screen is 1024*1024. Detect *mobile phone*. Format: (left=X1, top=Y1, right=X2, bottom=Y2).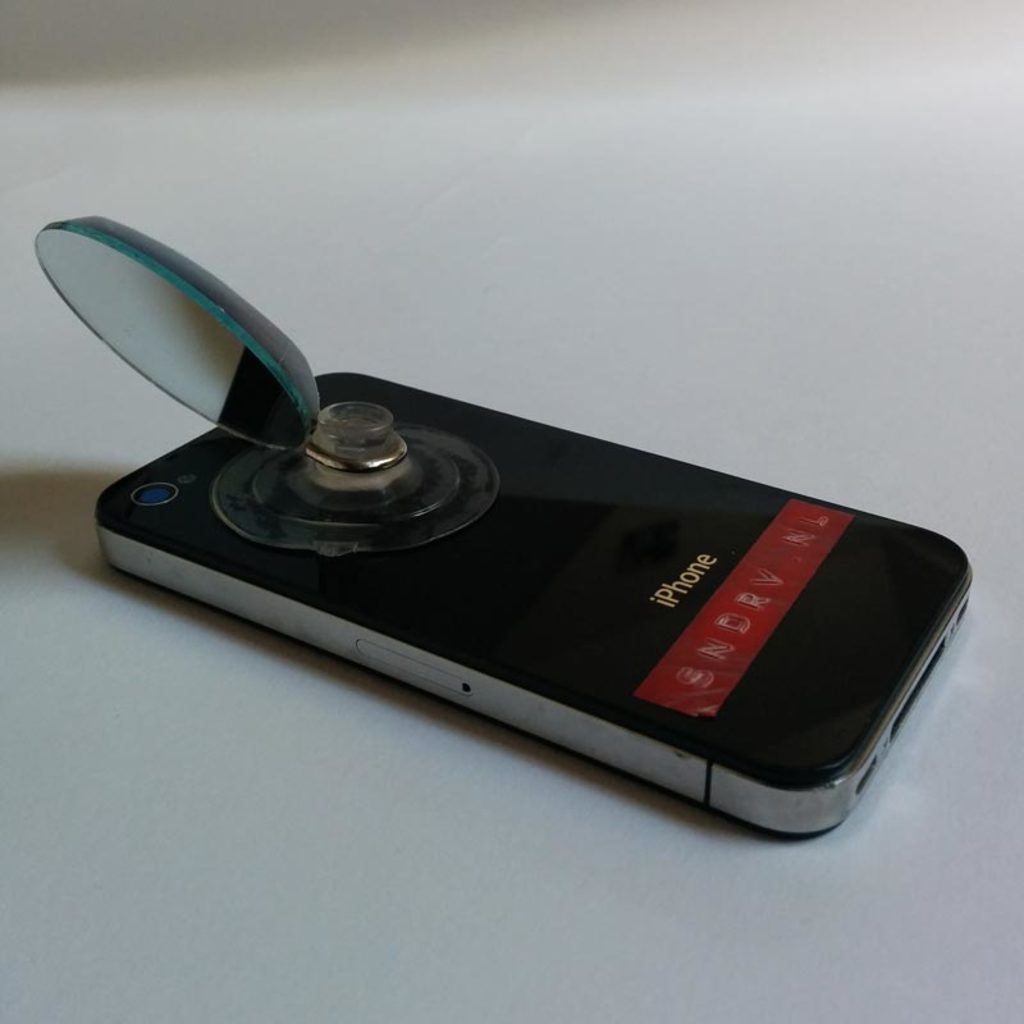
(left=33, top=212, right=979, bottom=835).
